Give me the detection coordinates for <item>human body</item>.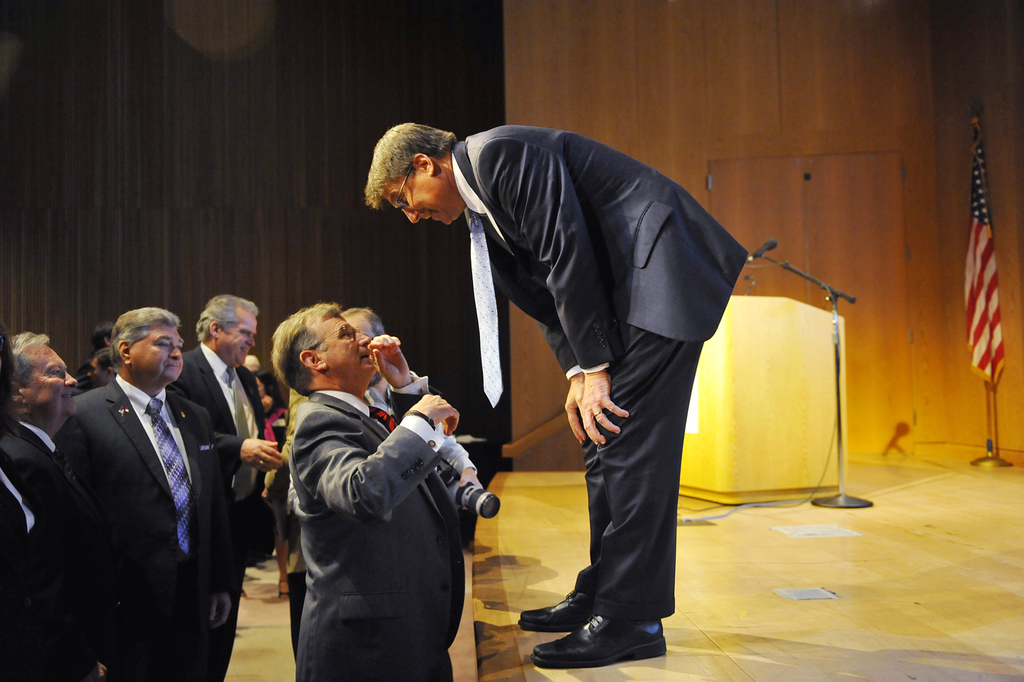
select_region(284, 381, 496, 670).
